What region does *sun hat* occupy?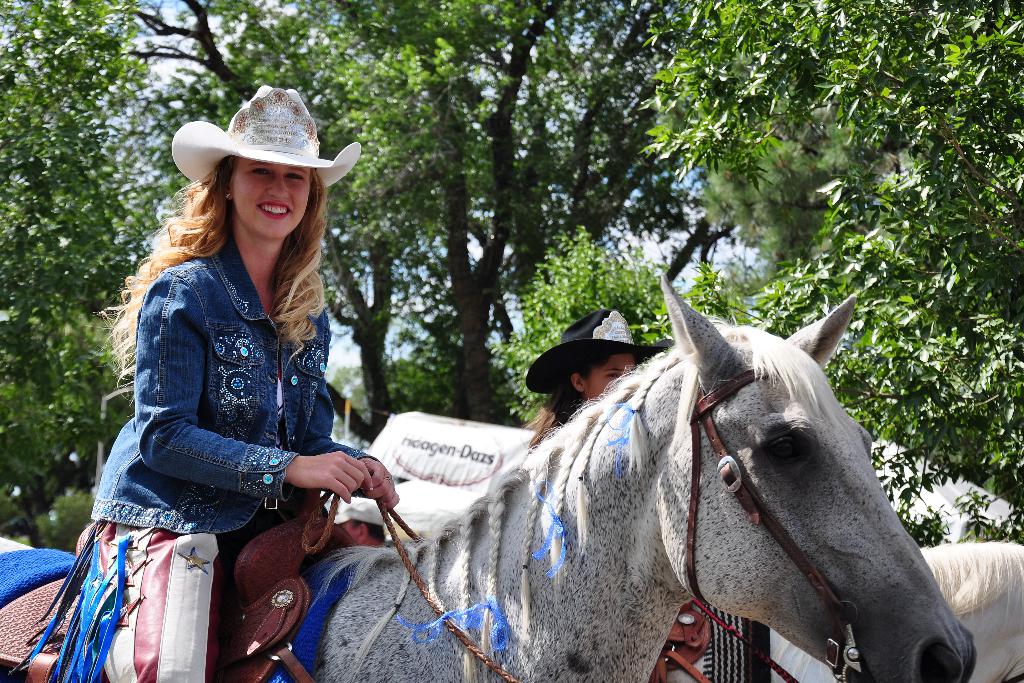
169:84:359:190.
